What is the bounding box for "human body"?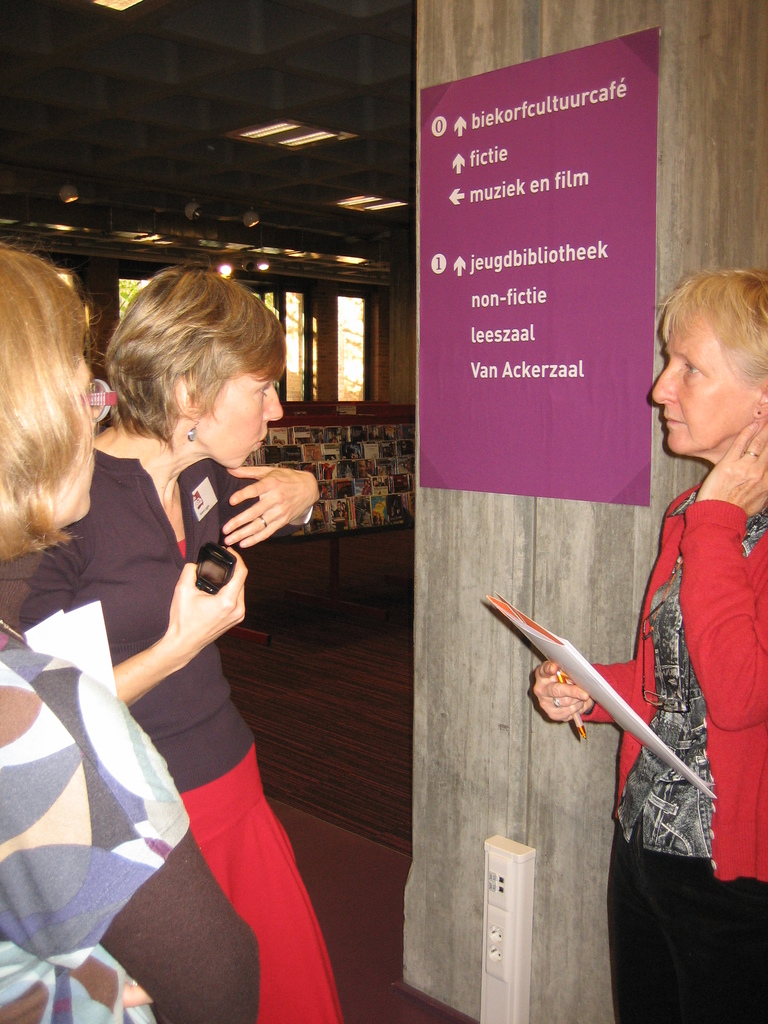
BBox(531, 413, 767, 1023).
